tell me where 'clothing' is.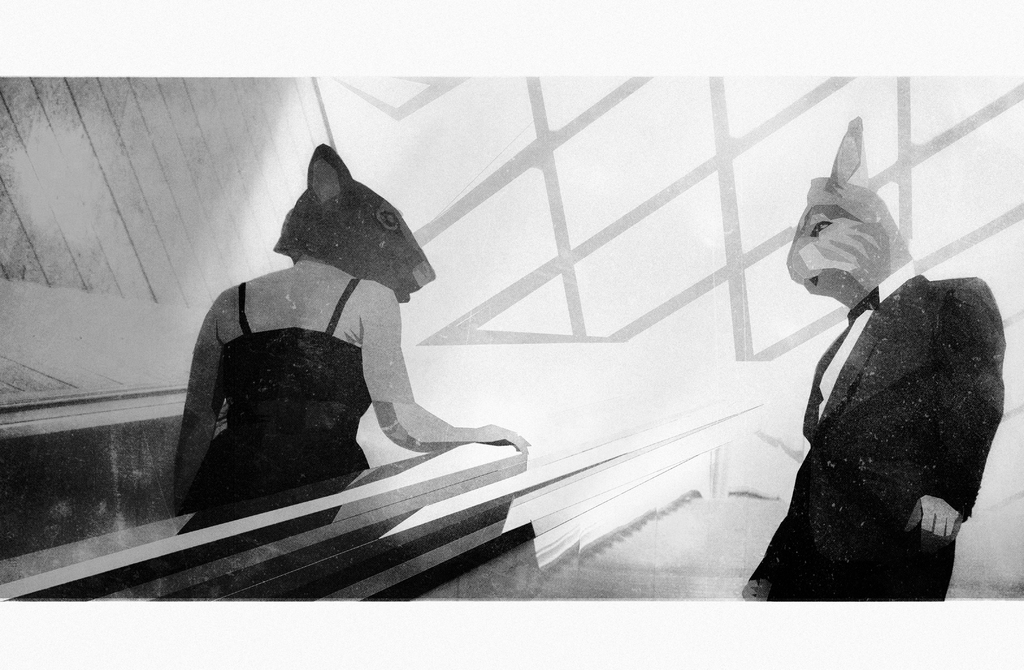
'clothing' is at BBox(739, 266, 996, 598).
